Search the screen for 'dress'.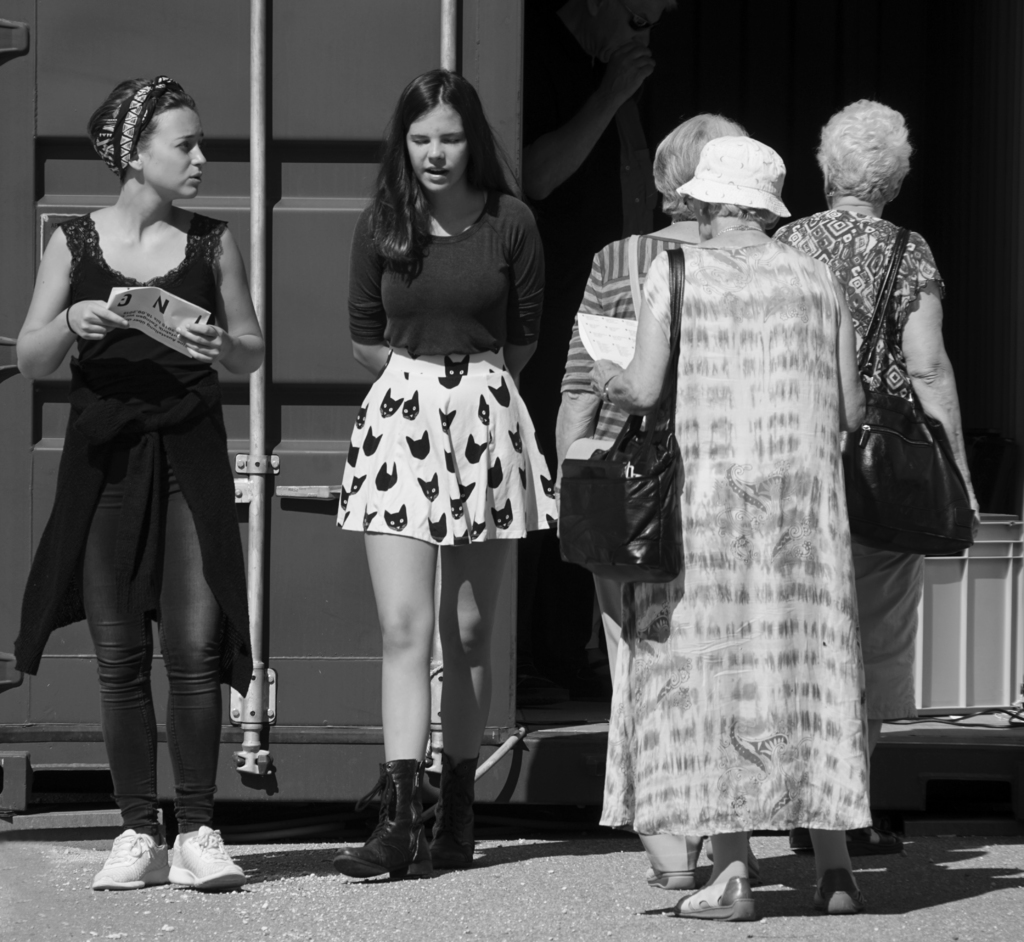
Found at region(321, 188, 579, 536).
